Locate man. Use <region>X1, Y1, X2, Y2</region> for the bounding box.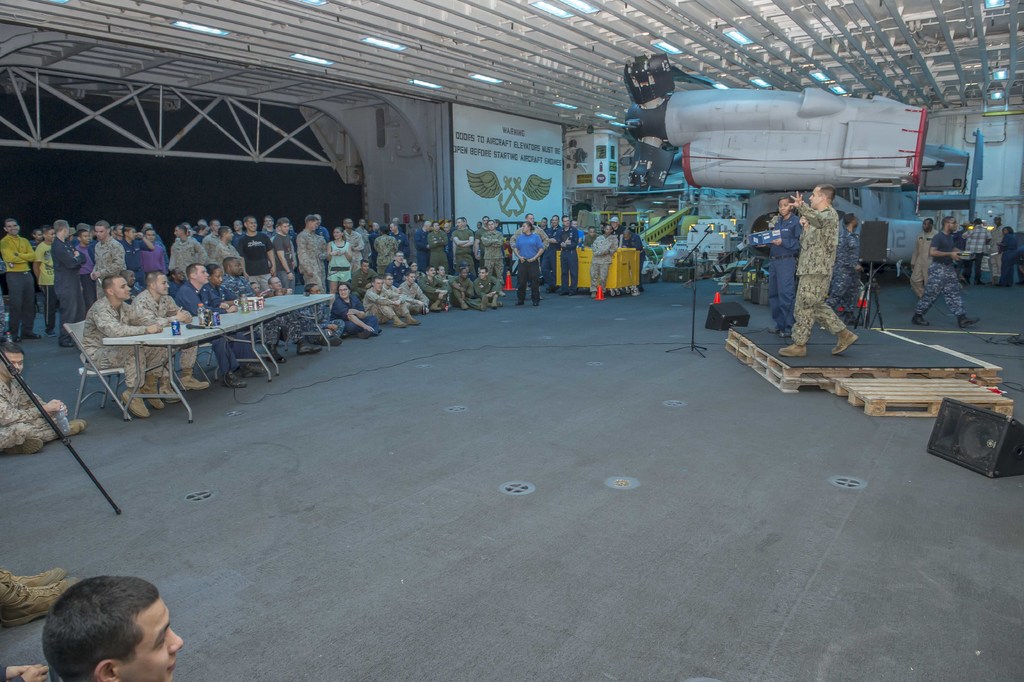
<region>295, 279, 344, 346</region>.
